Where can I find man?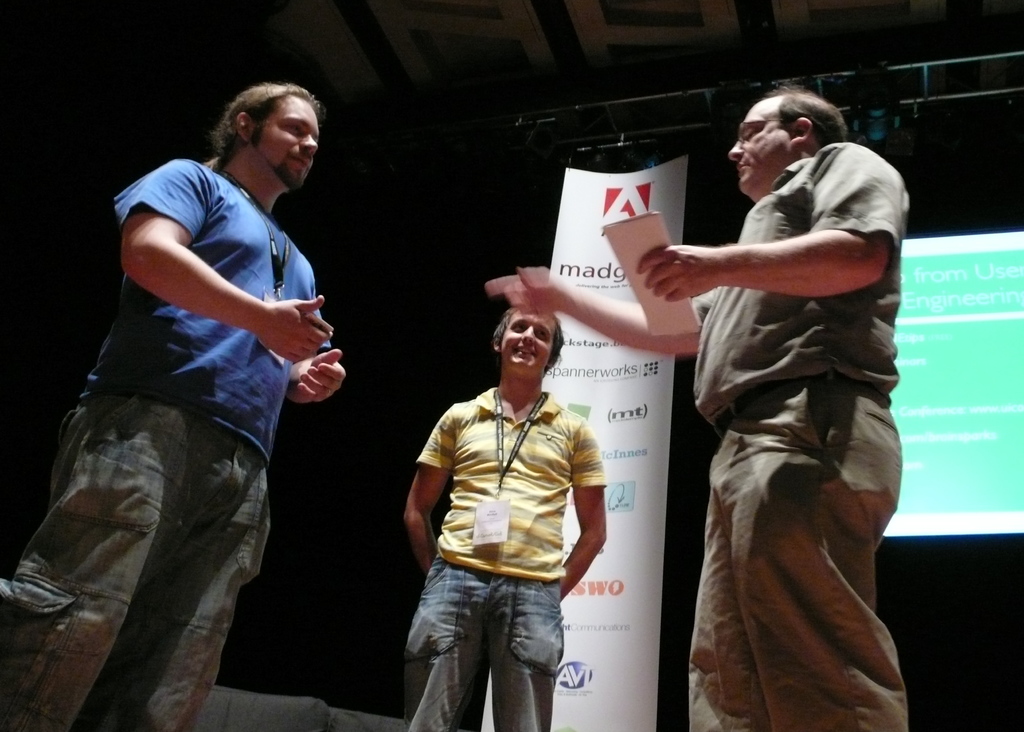
You can find it at select_region(395, 306, 610, 731).
